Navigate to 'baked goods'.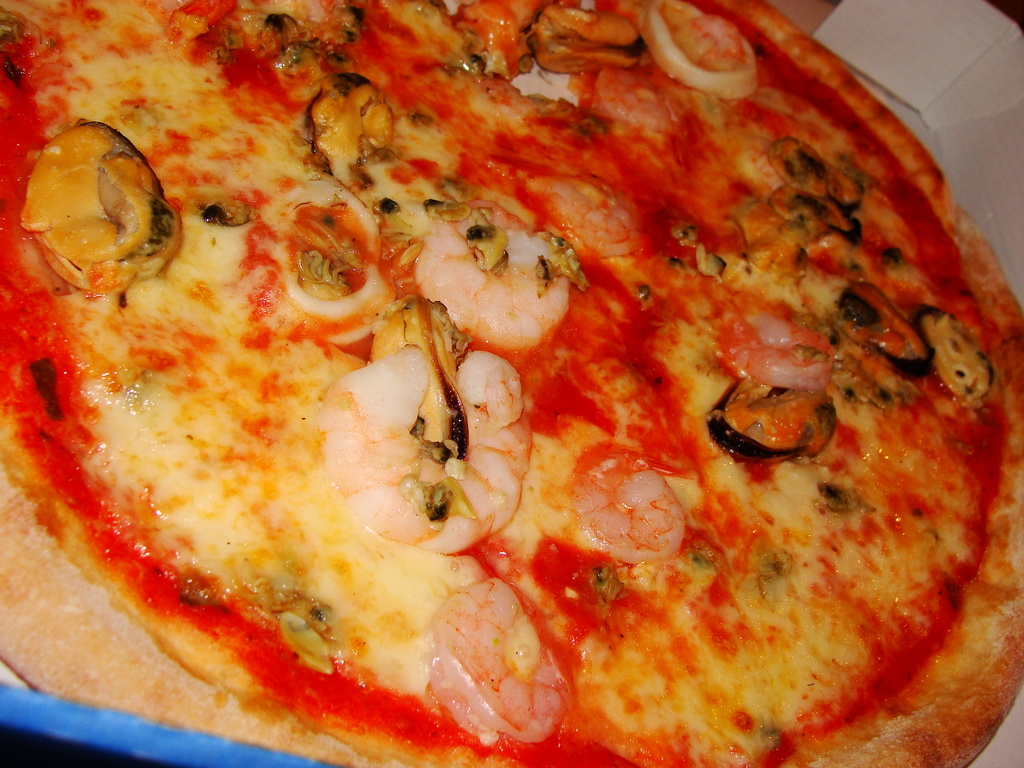
Navigation target: (left=6, top=20, right=1023, bottom=742).
